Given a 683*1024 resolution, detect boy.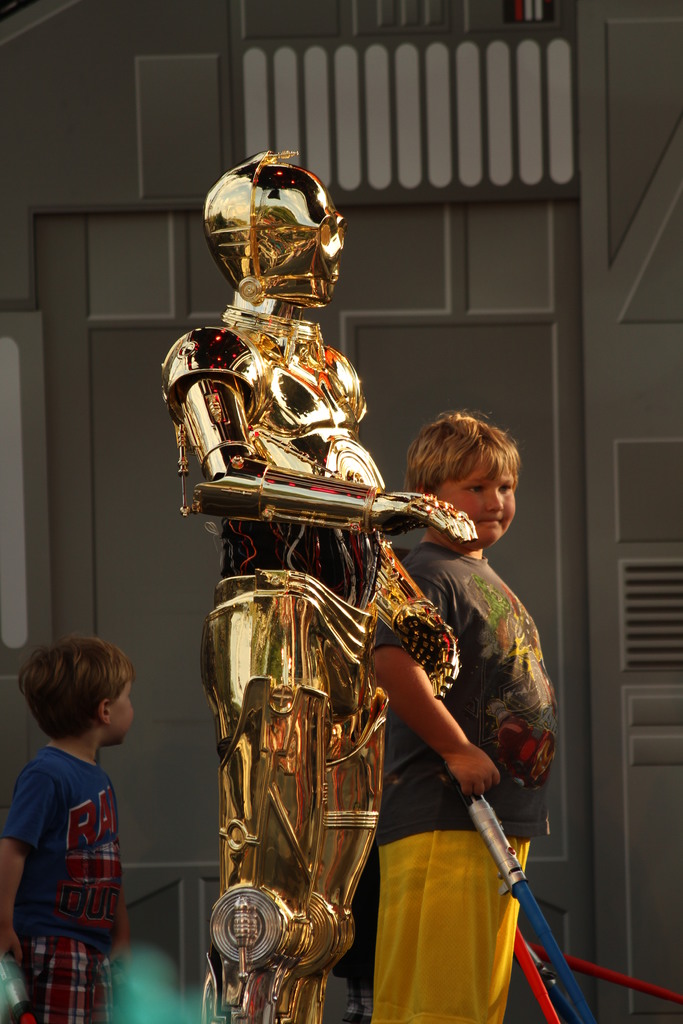
bbox=[0, 637, 130, 1023].
